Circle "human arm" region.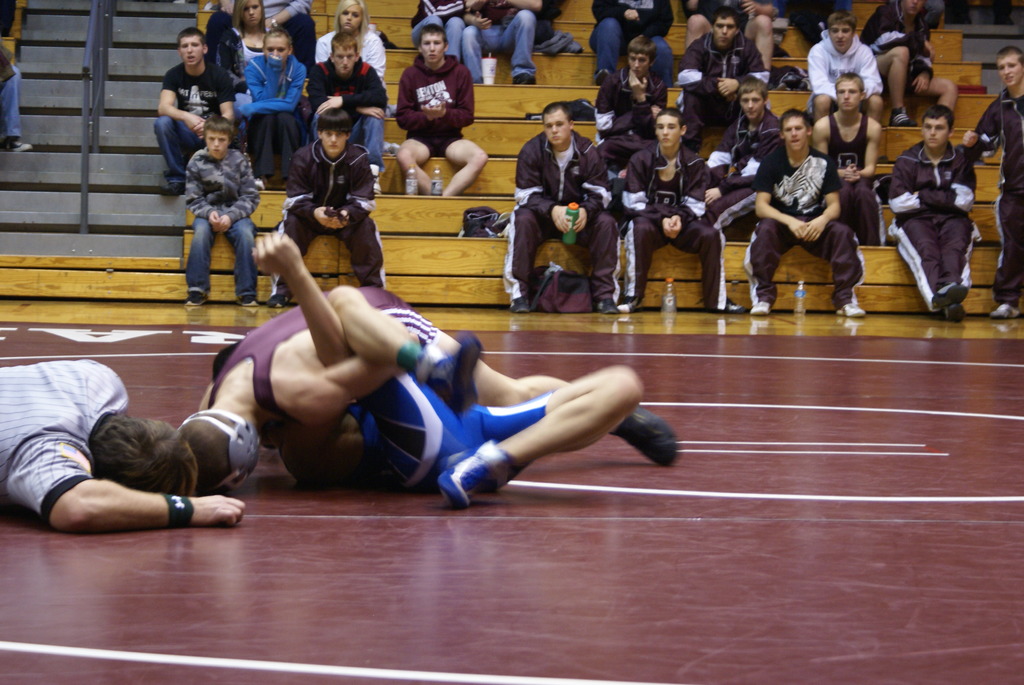
Region: bbox=[55, 363, 152, 409].
